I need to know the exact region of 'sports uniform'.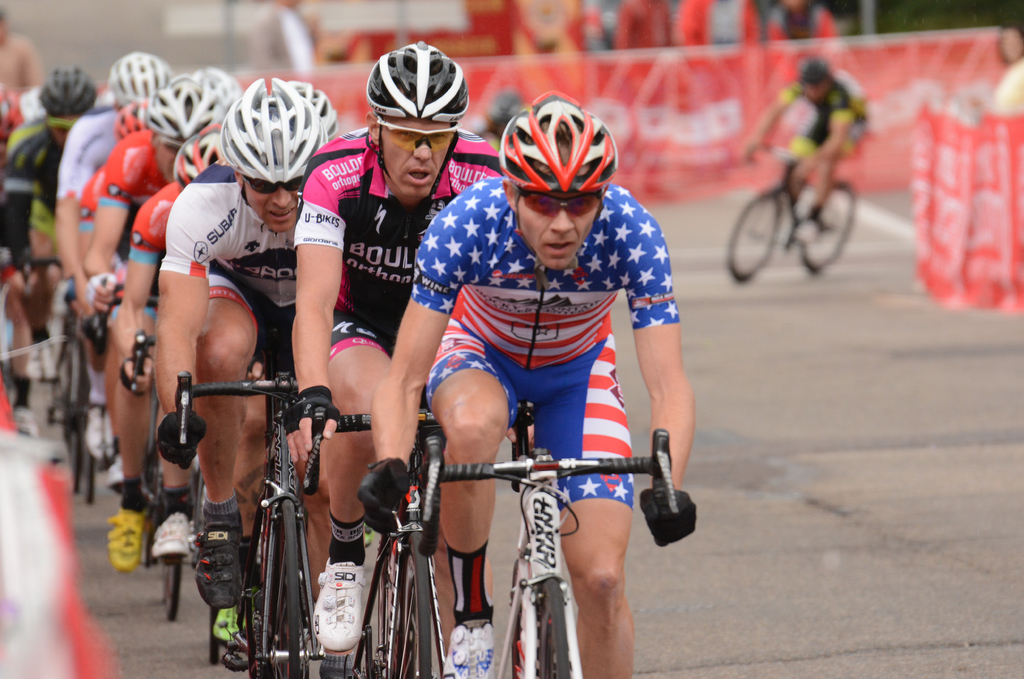
Region: left=403, top=96, right=682, bottom=671.
